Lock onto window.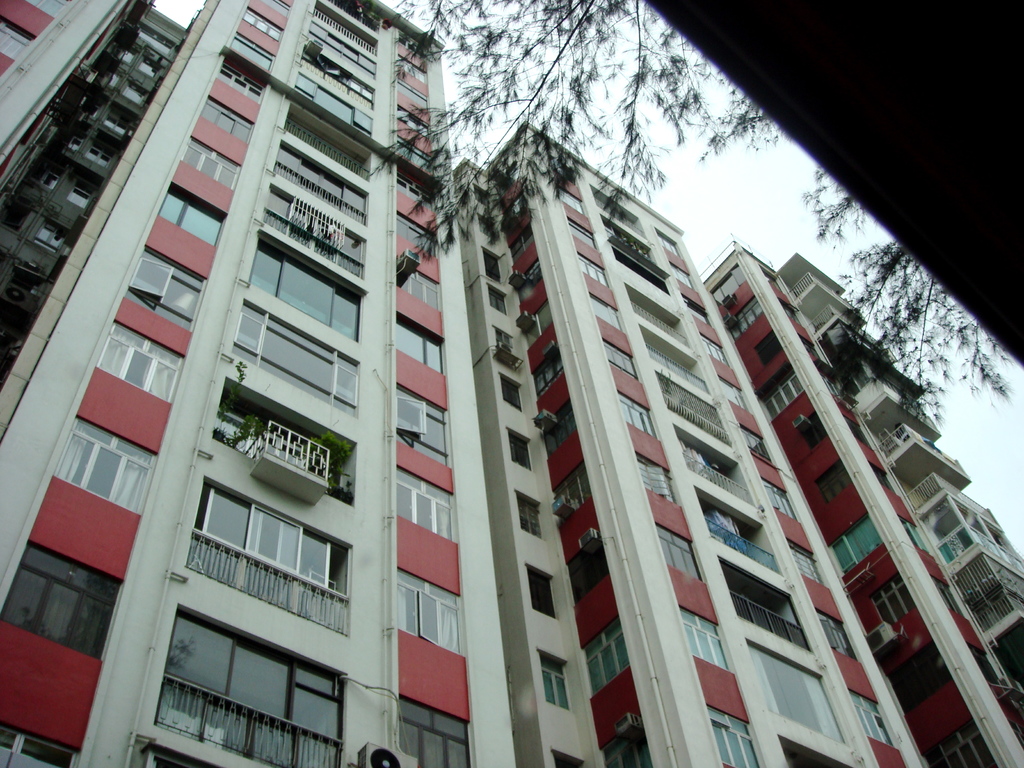
Locked: (left=388, top=317, right=449, bottom=374).
